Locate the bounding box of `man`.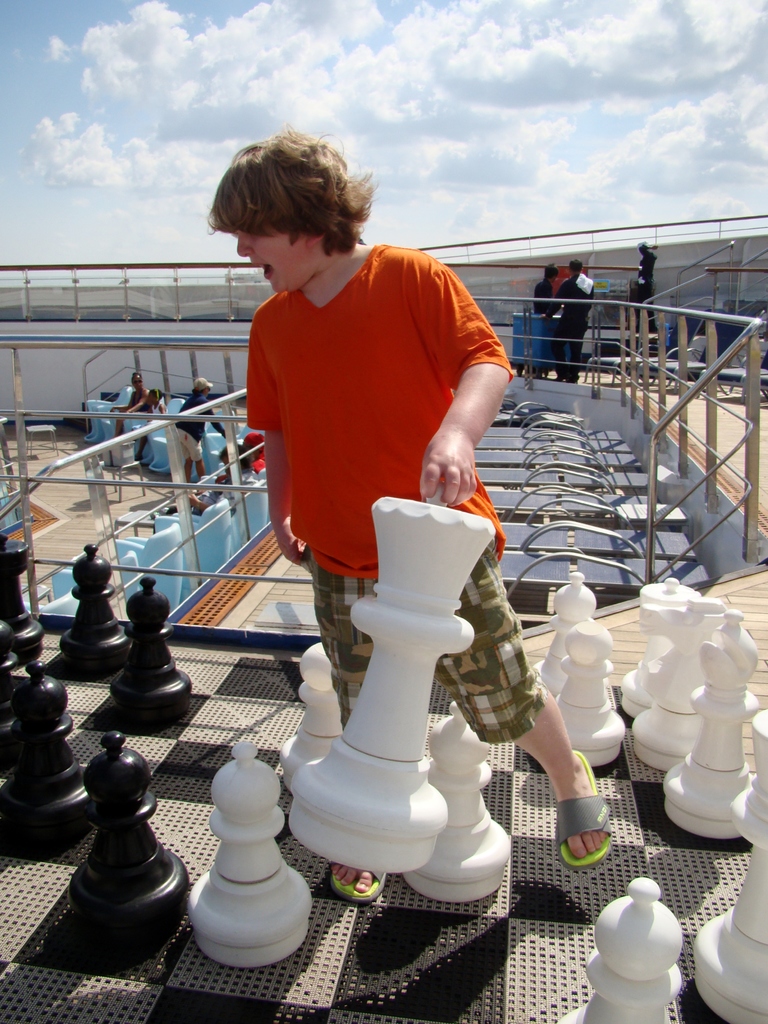
Bounding box: (528, 260, 562, 376).
